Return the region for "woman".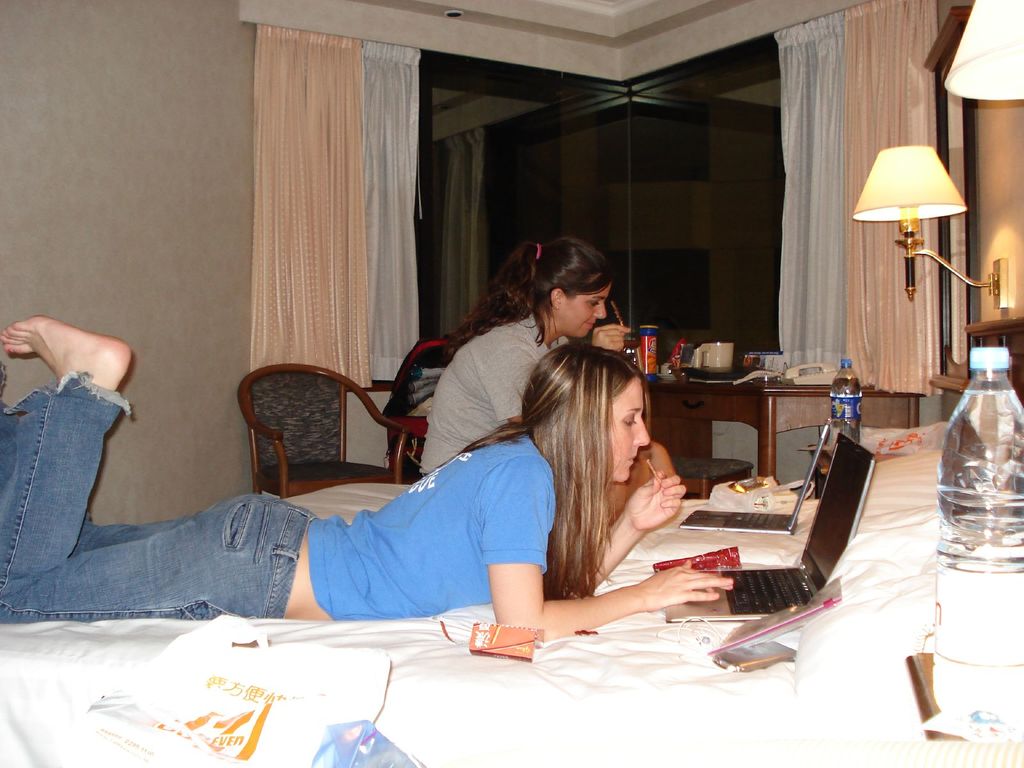
locate(0, 316, 728, 640).
